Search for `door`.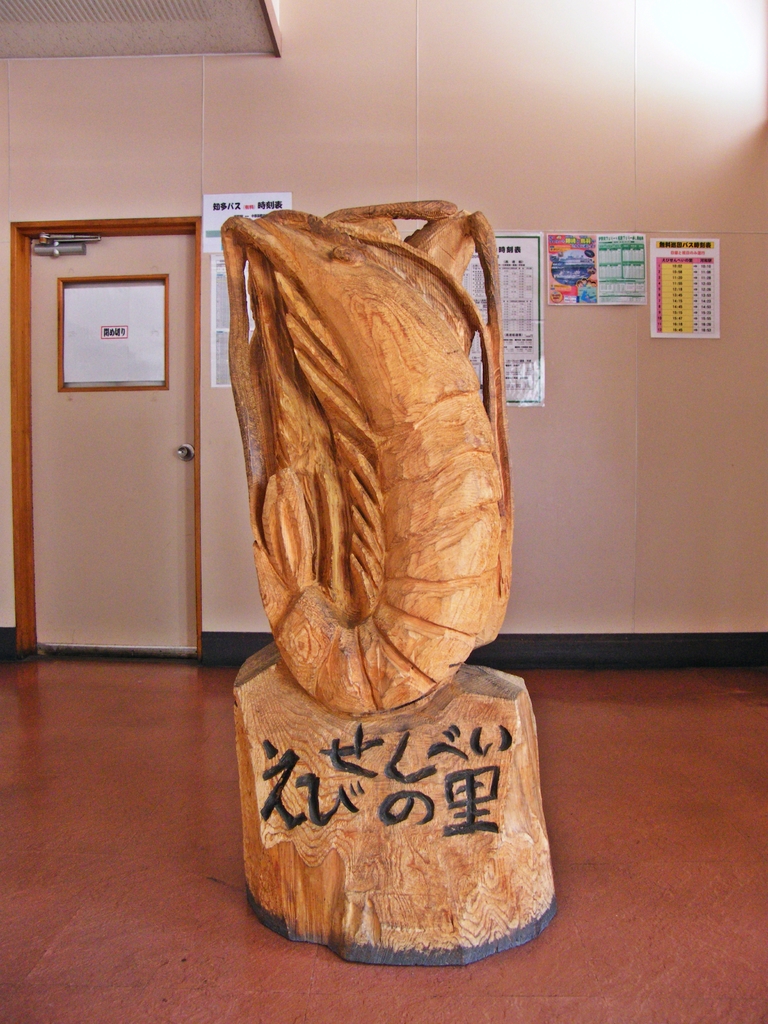
Found at 24, 166, 208, 642.
